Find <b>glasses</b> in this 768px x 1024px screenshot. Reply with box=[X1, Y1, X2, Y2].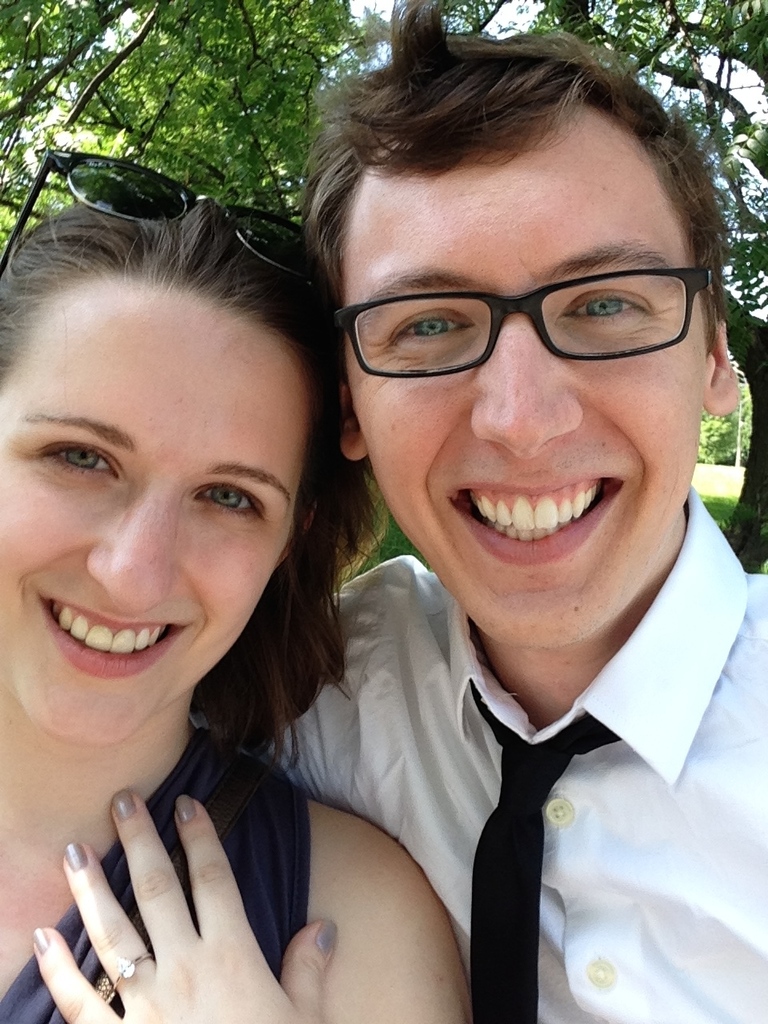
box=[308, 241, 712, 394].
